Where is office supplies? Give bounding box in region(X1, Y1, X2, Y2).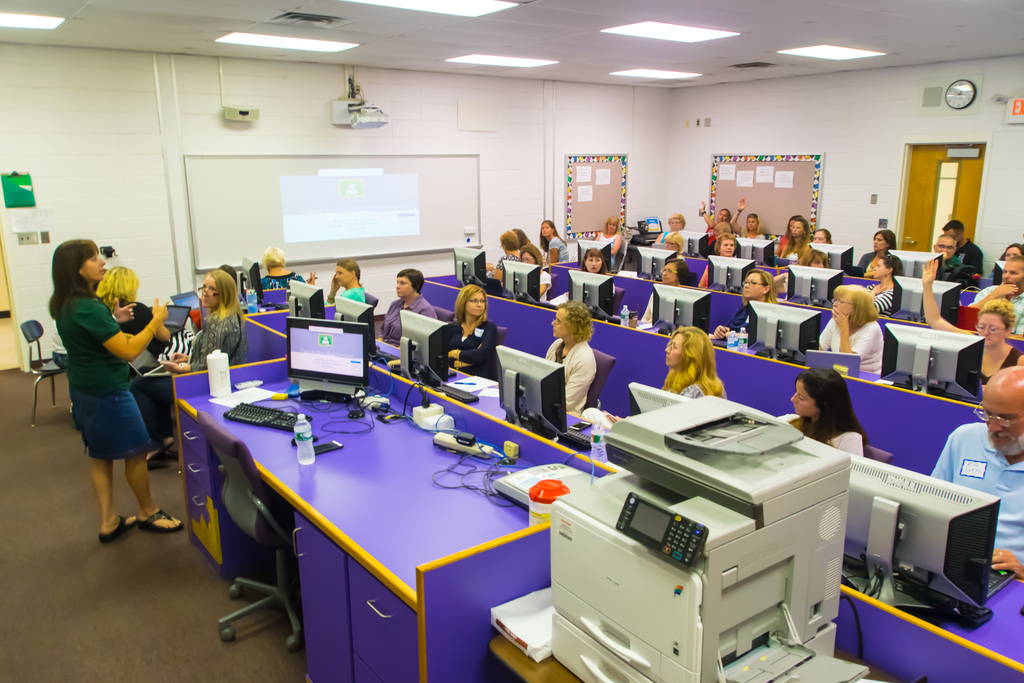
region(570, 269, 618, 324).
